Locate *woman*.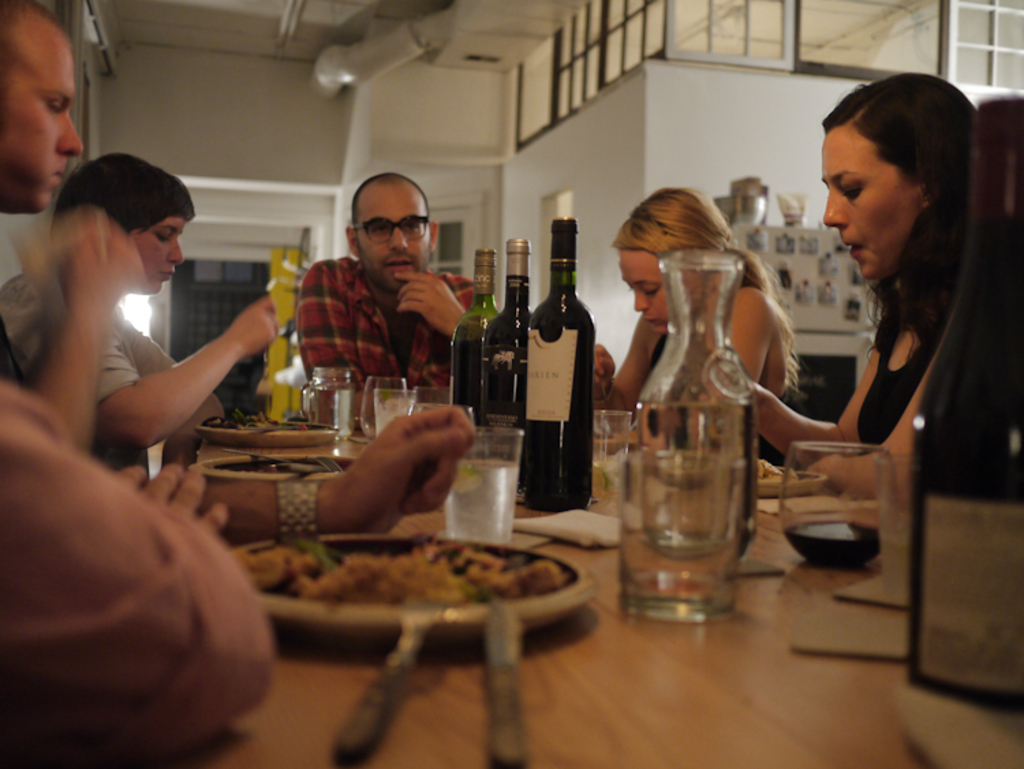
Bounding box: box(587, 182, 803, 479).
